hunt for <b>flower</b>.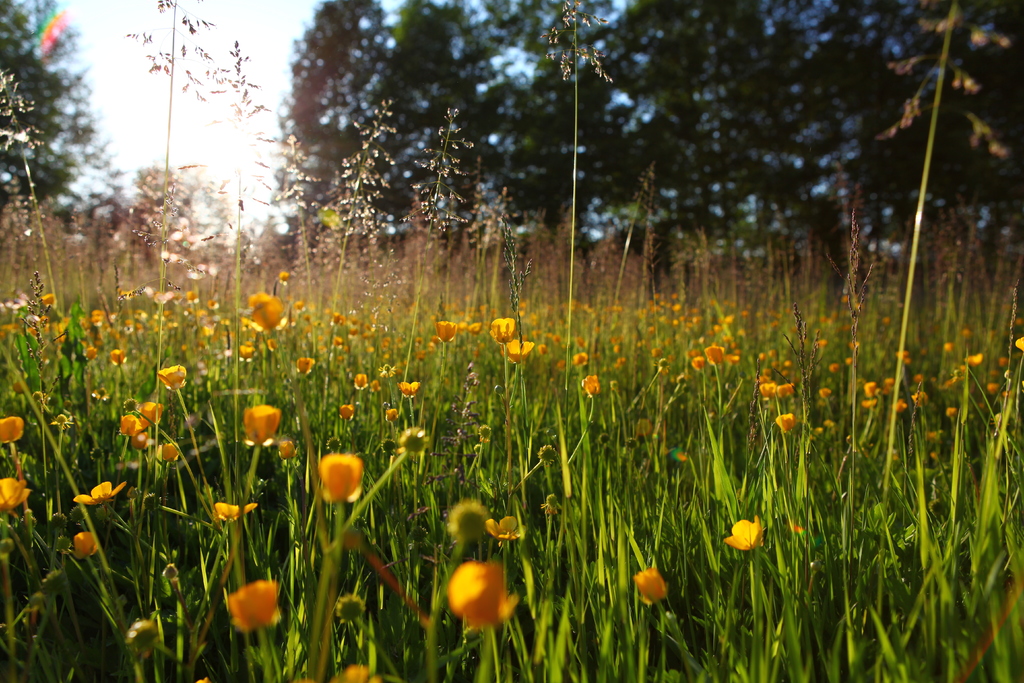
Hunted down at crop(0, 475, 36, 516).
